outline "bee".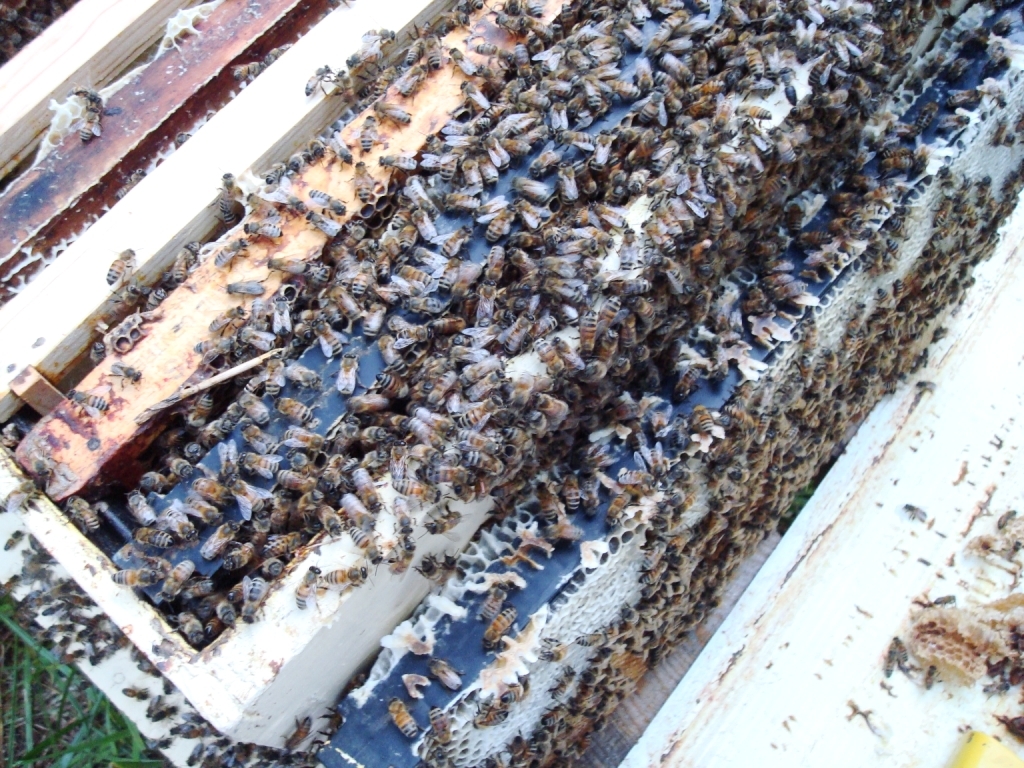
Outline: 224,542,253,567.
